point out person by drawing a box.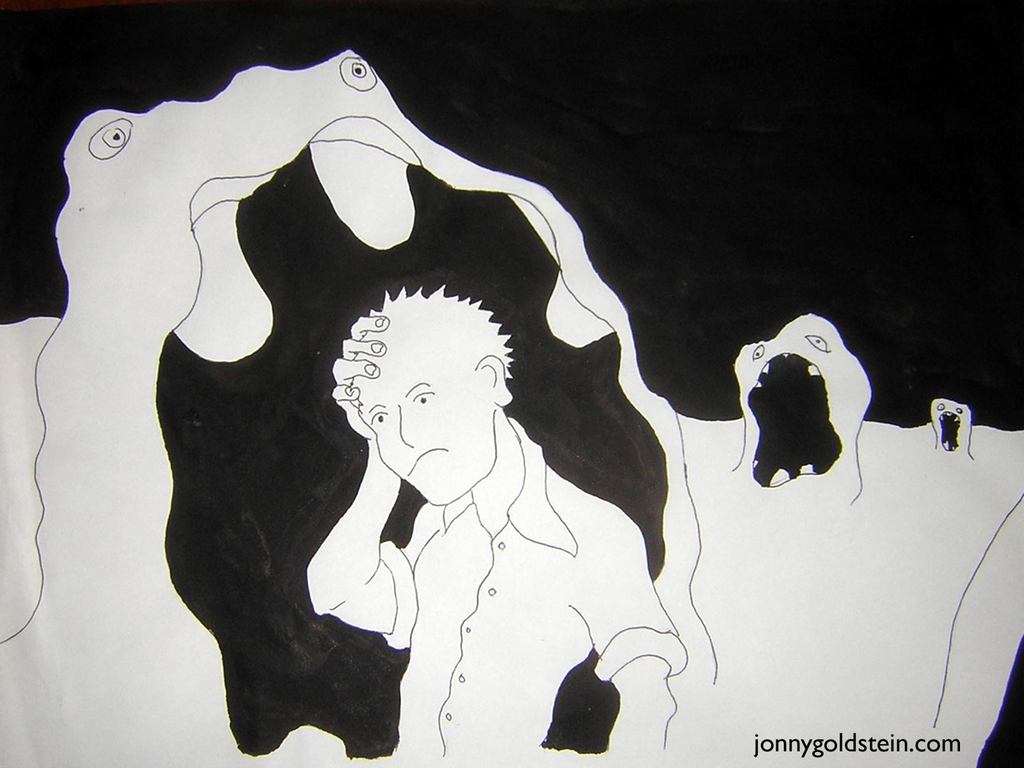
{"left": 290, "top": 286, "right": 683, "bottom": 766}.
